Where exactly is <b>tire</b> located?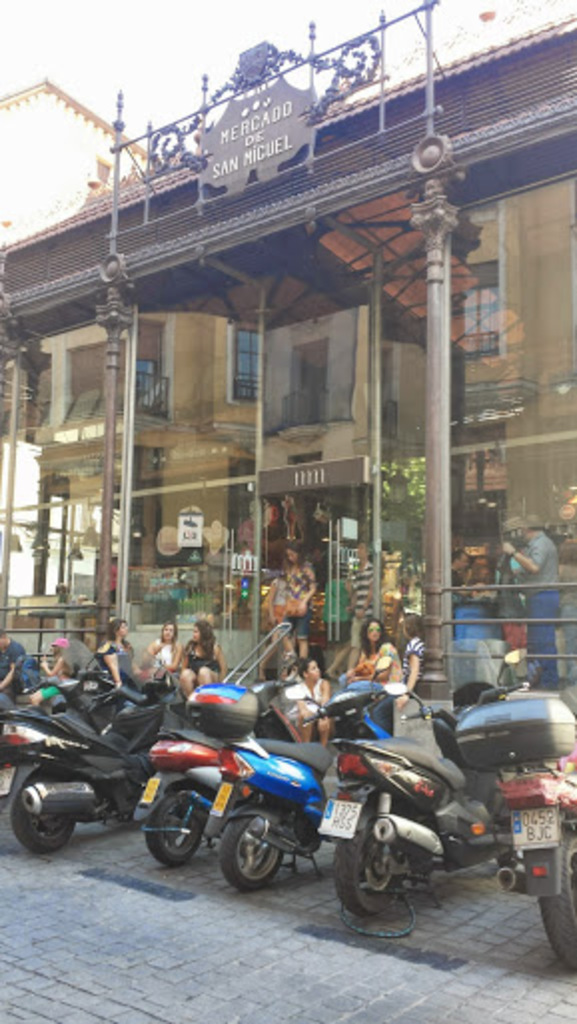
Its bounding box is <region>537, 826, 575, 968</region>.
